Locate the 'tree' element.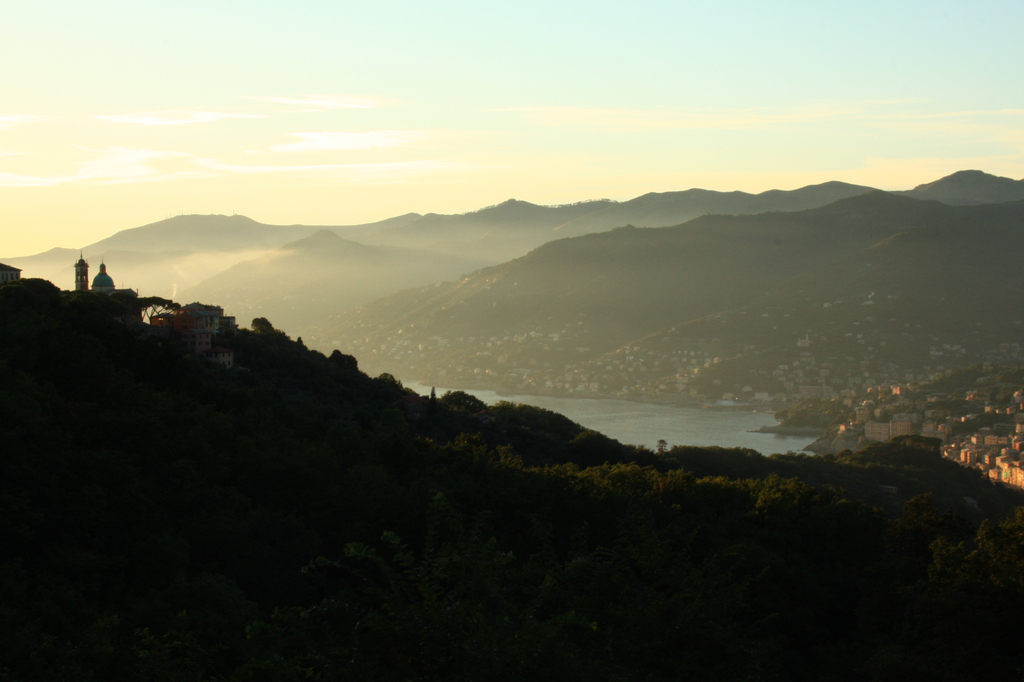
Element bbox: l=73, t=275, r=122, b=325.
